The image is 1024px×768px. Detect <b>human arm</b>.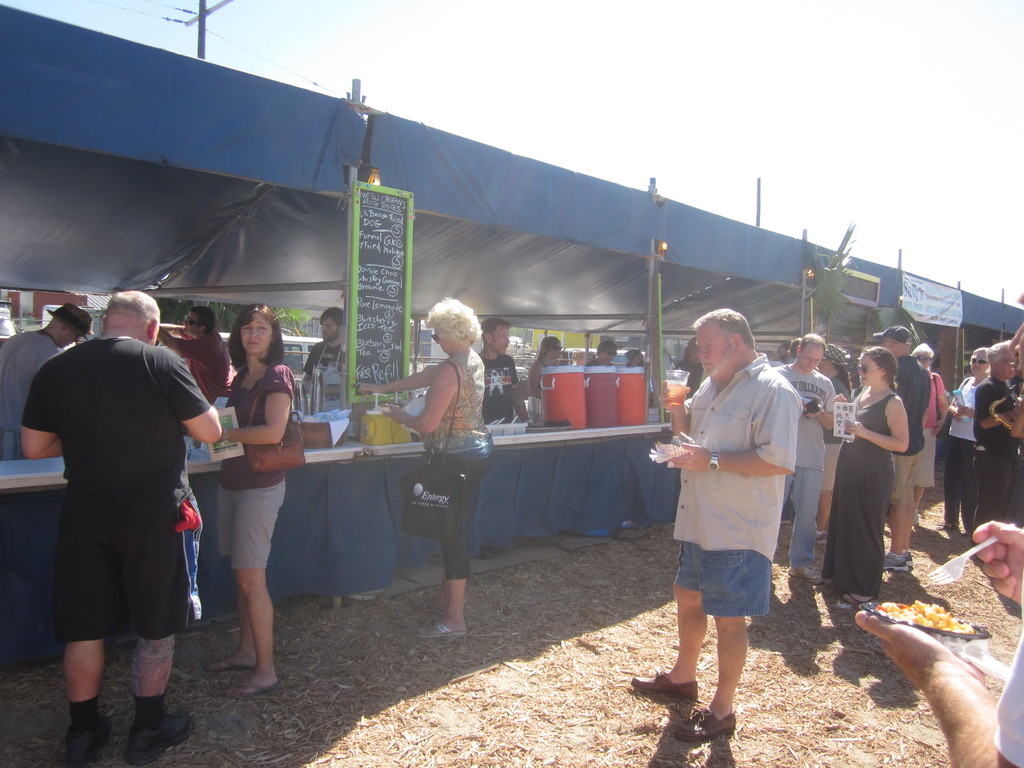
Detection: <box>950,384,991,428</box>.
